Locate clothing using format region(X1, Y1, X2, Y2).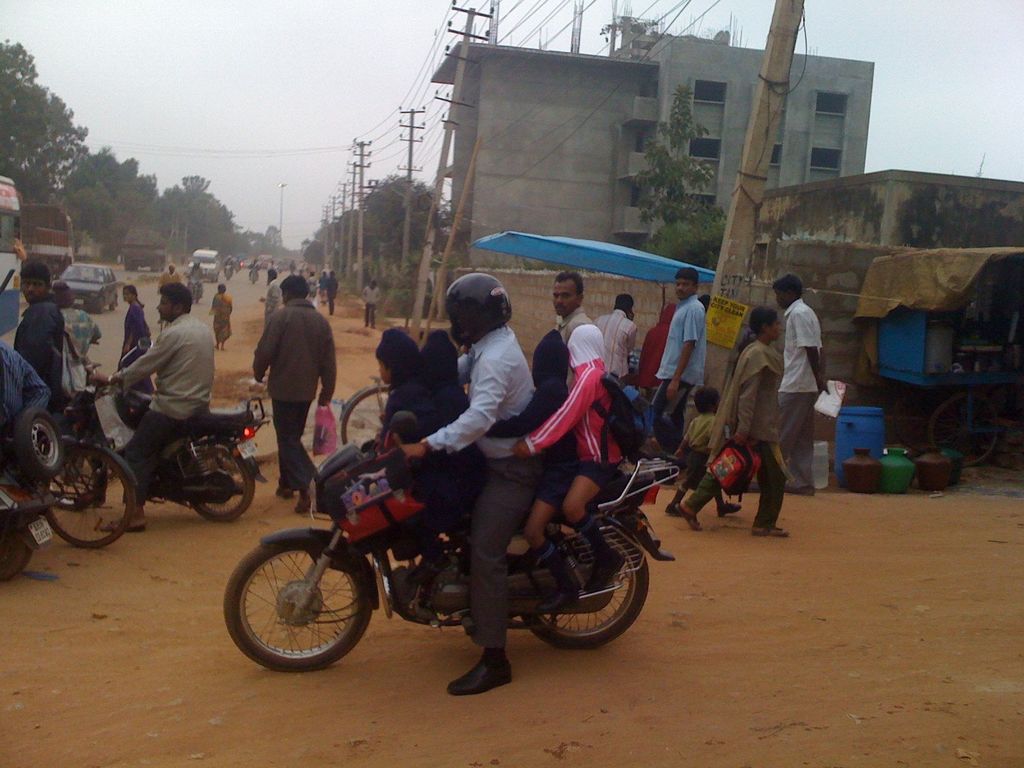
region(671, 403, 719, 482).
